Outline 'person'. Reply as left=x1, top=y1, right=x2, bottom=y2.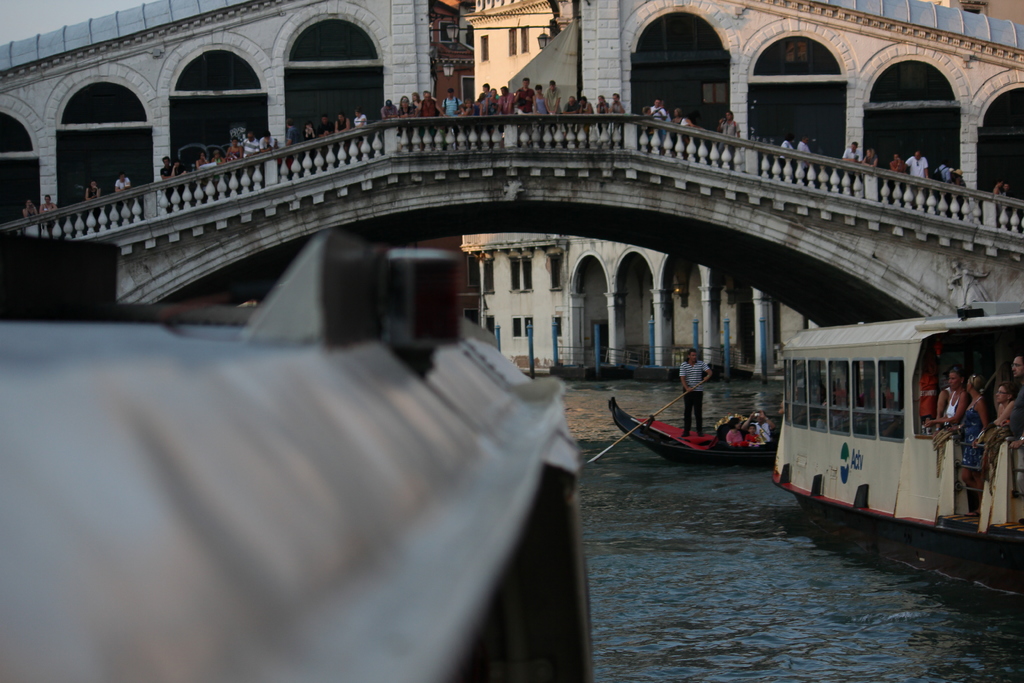
left=715, top=110, right=741, bottom=157.
